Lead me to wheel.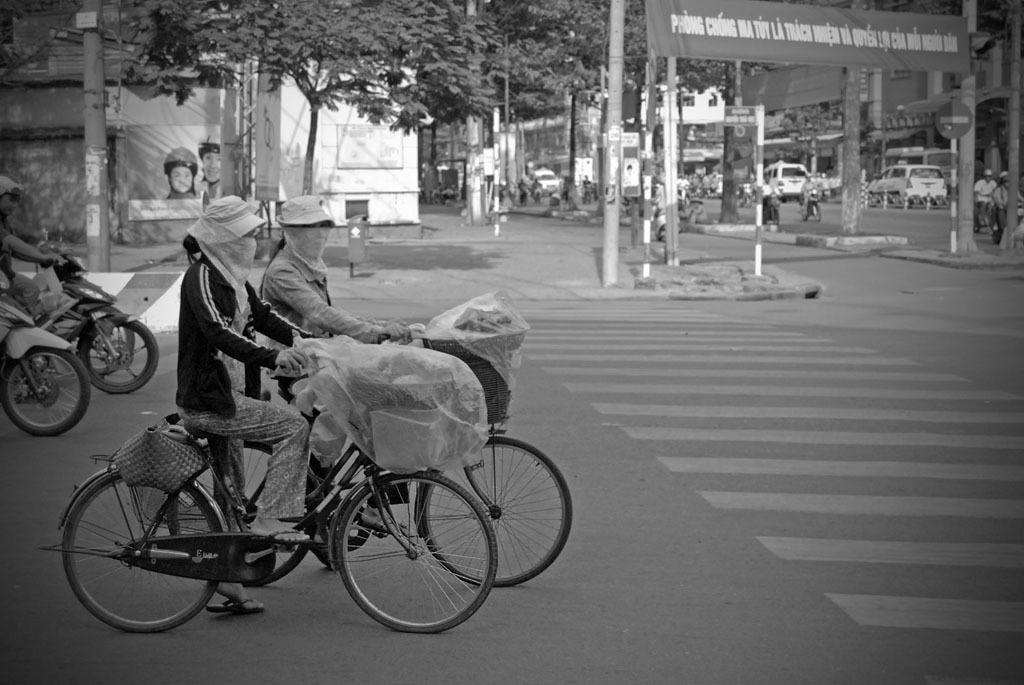
Lead to bbox=[414, 435, 581, 589].
